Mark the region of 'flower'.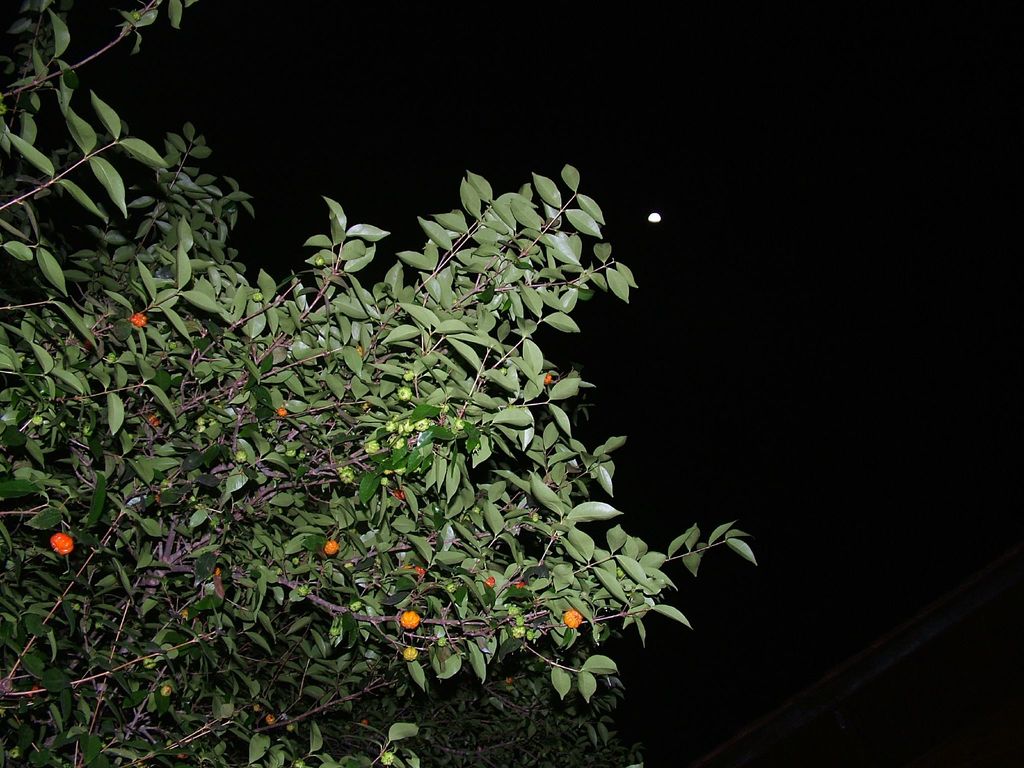
Region: [51,531,76,557].
